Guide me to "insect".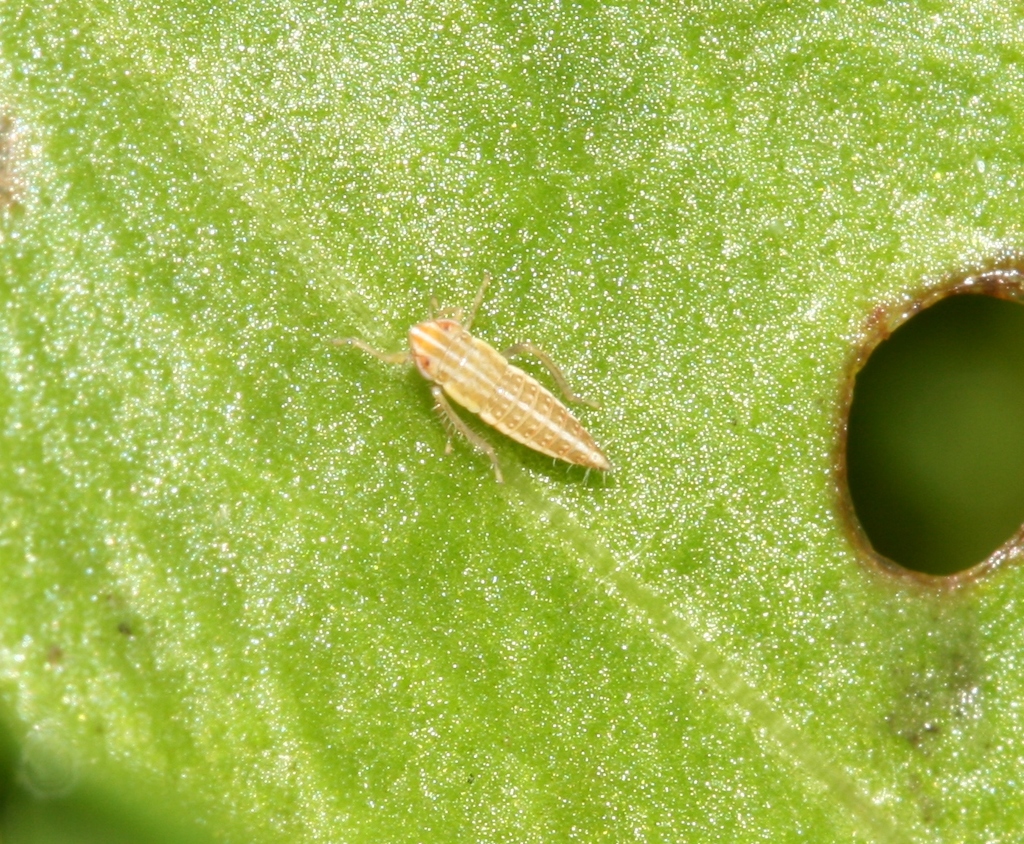
Guidance: 334 274 614 484.
